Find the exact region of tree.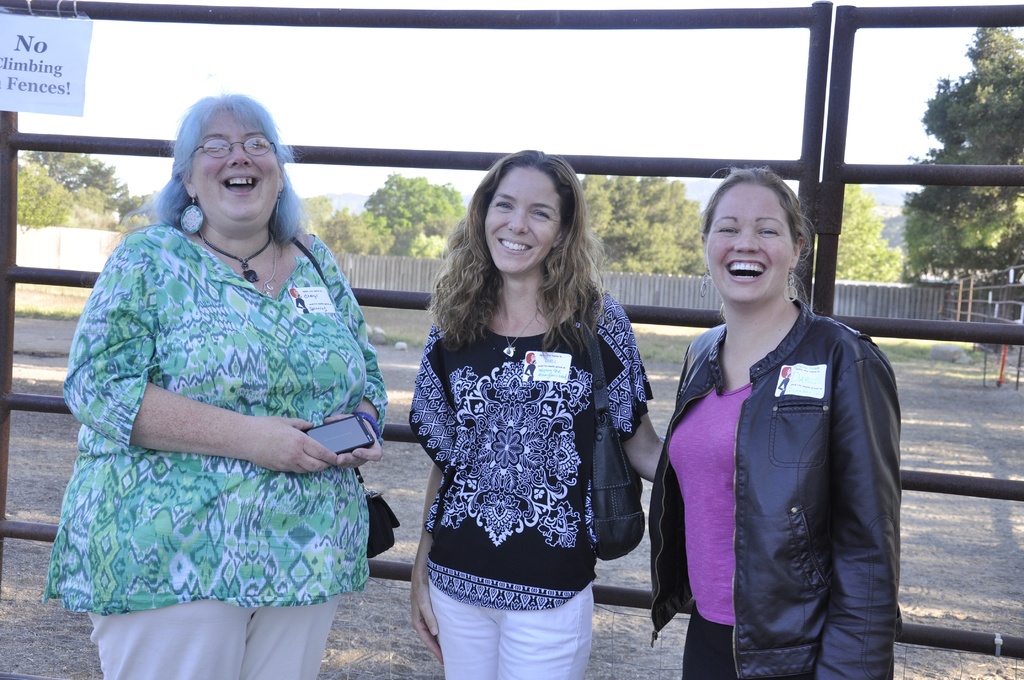
Exact region: l=903, t=26, r=1023, b=284.
